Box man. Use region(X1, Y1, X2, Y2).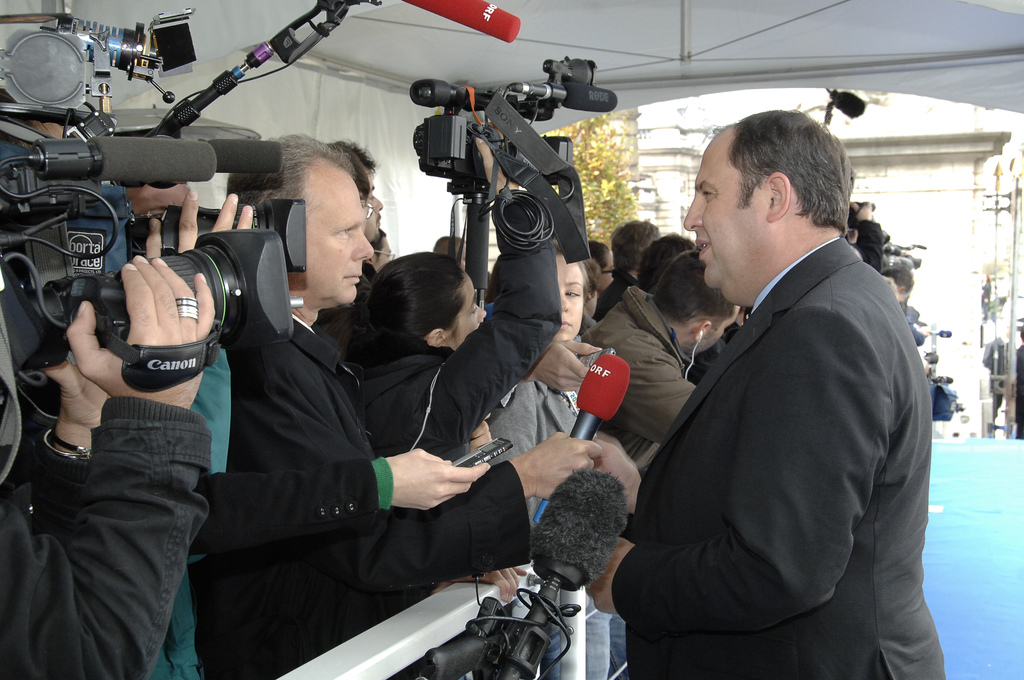
region(596, 218, 664, 327).
